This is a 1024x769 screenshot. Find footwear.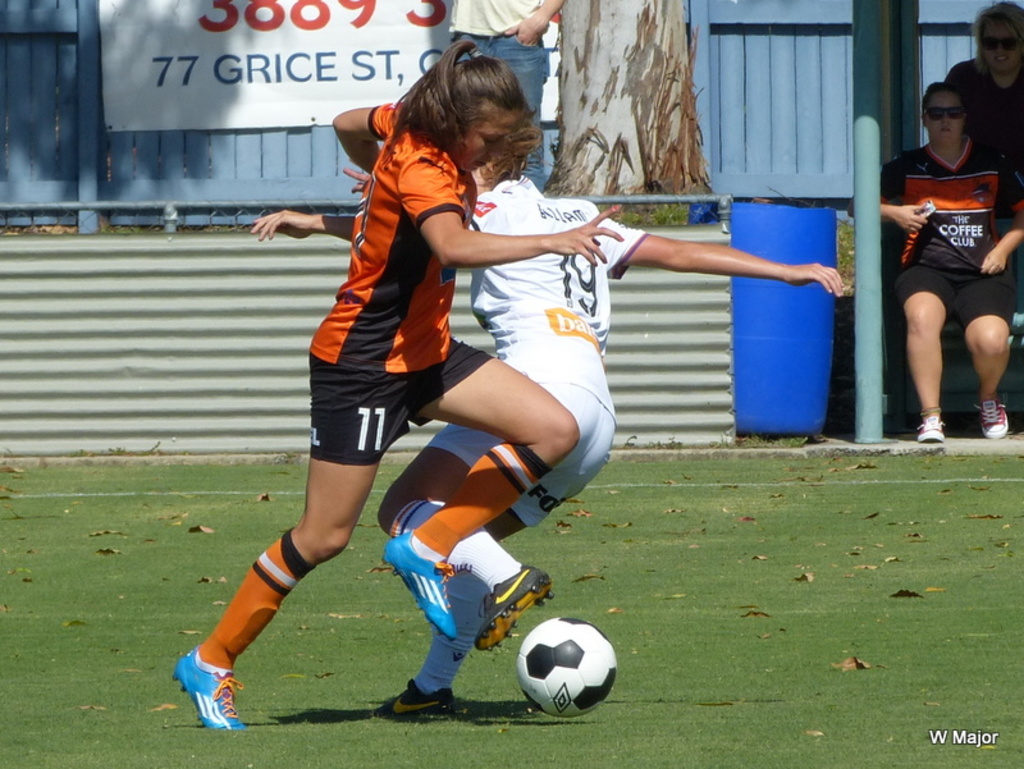
Bounding box: 472/562/557/655.
